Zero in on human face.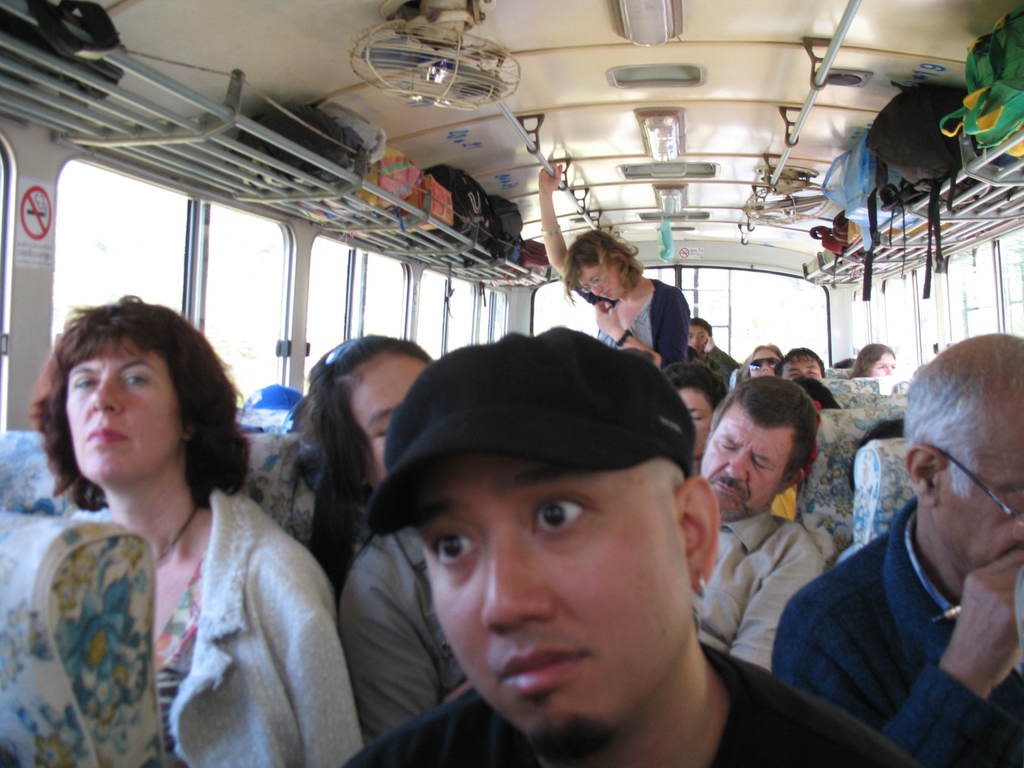
Zeroed in: [x1=580, y1=265, x2=627, y2=297].
